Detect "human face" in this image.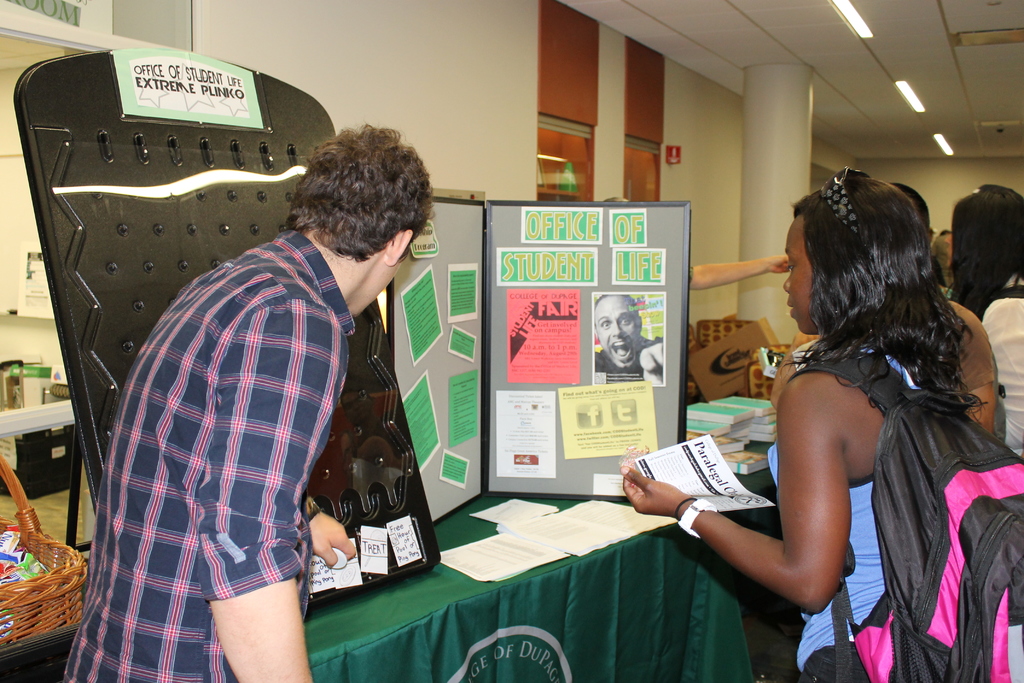
Detection: box(594, 295, 640, 372).
